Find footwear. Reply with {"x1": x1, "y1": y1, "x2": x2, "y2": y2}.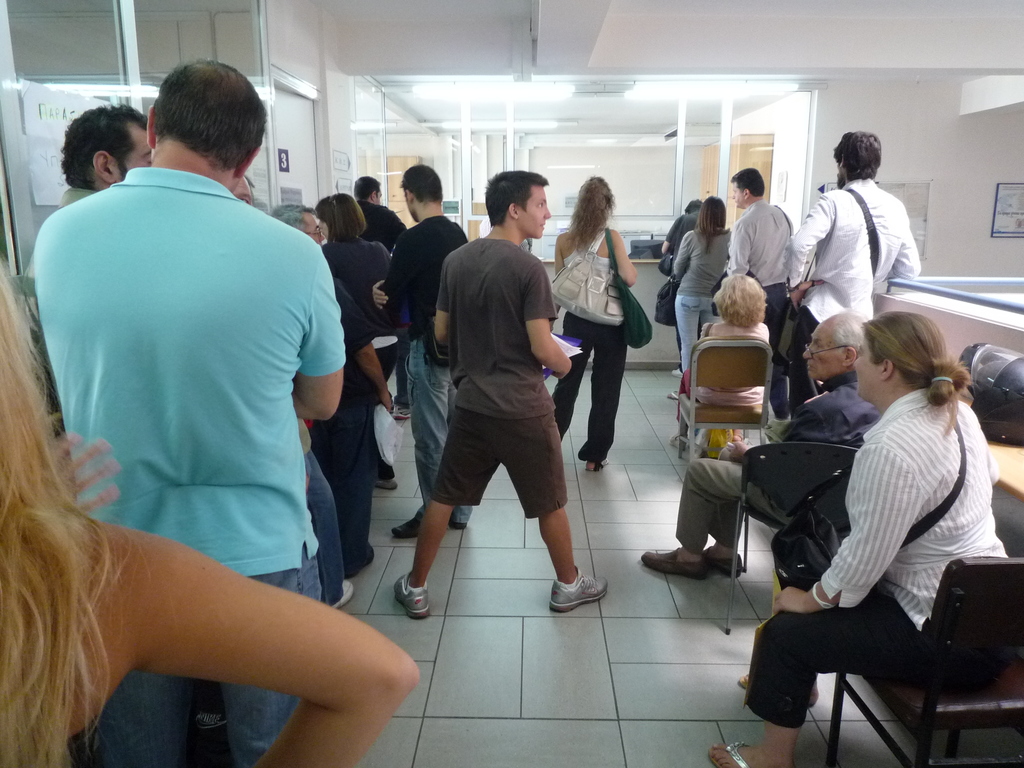
{"x1": 390, "y1": 518, "x2": 422, "y2": 540}.
